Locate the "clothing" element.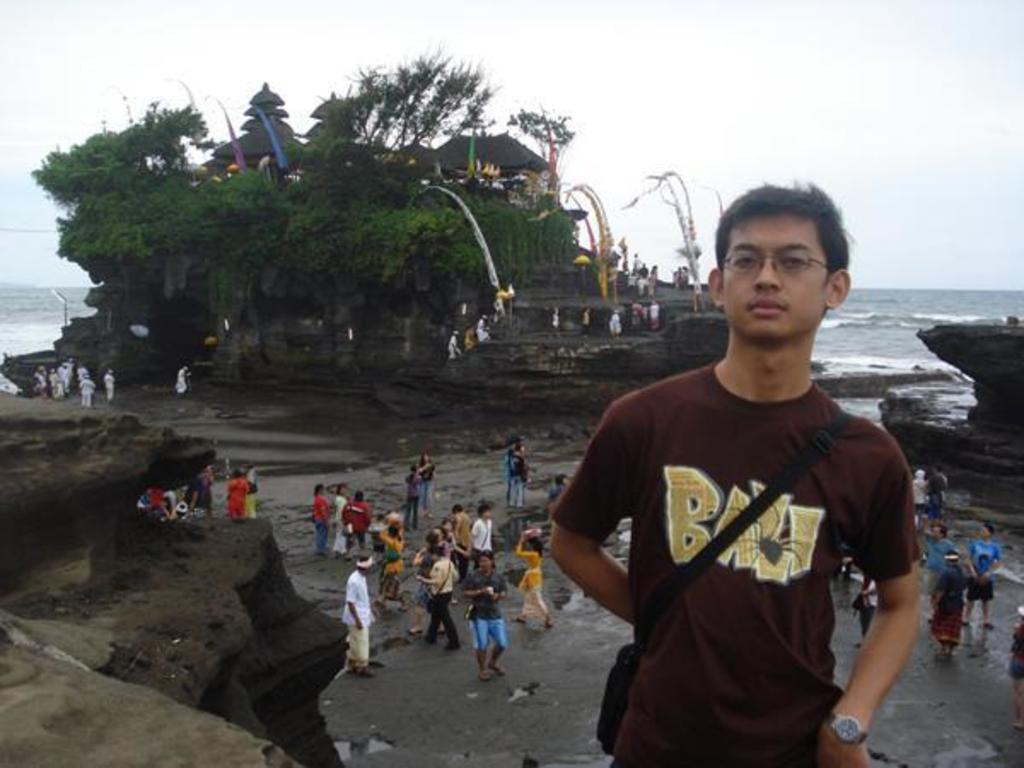
Element bbox: [305, 493, 326, 560].
